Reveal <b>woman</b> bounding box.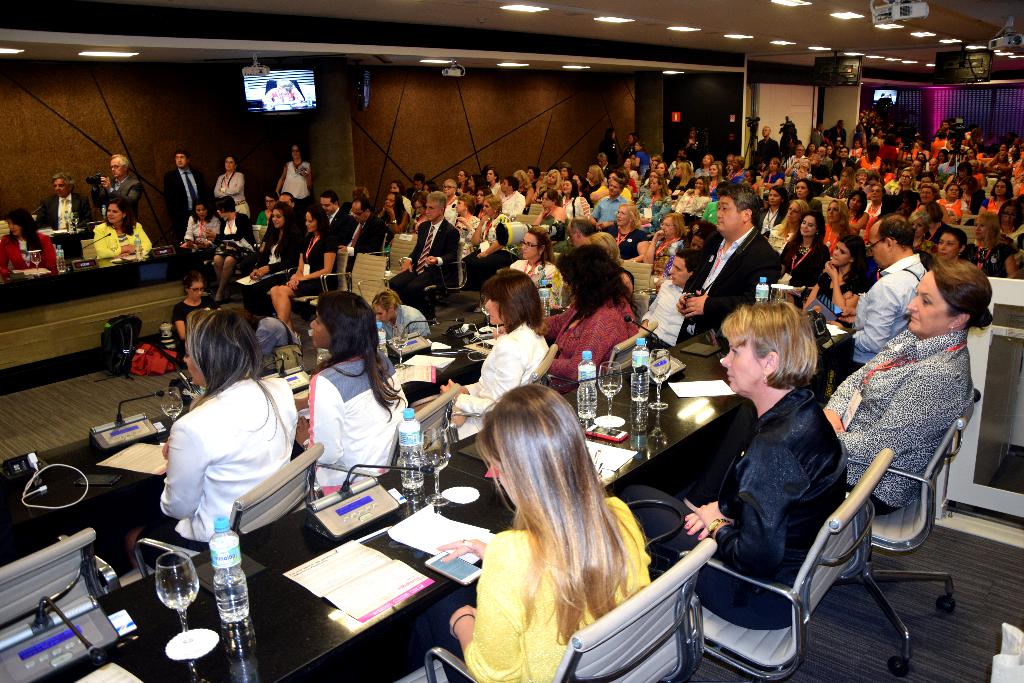
Revealed: box=[770, 200, 812, 251].
